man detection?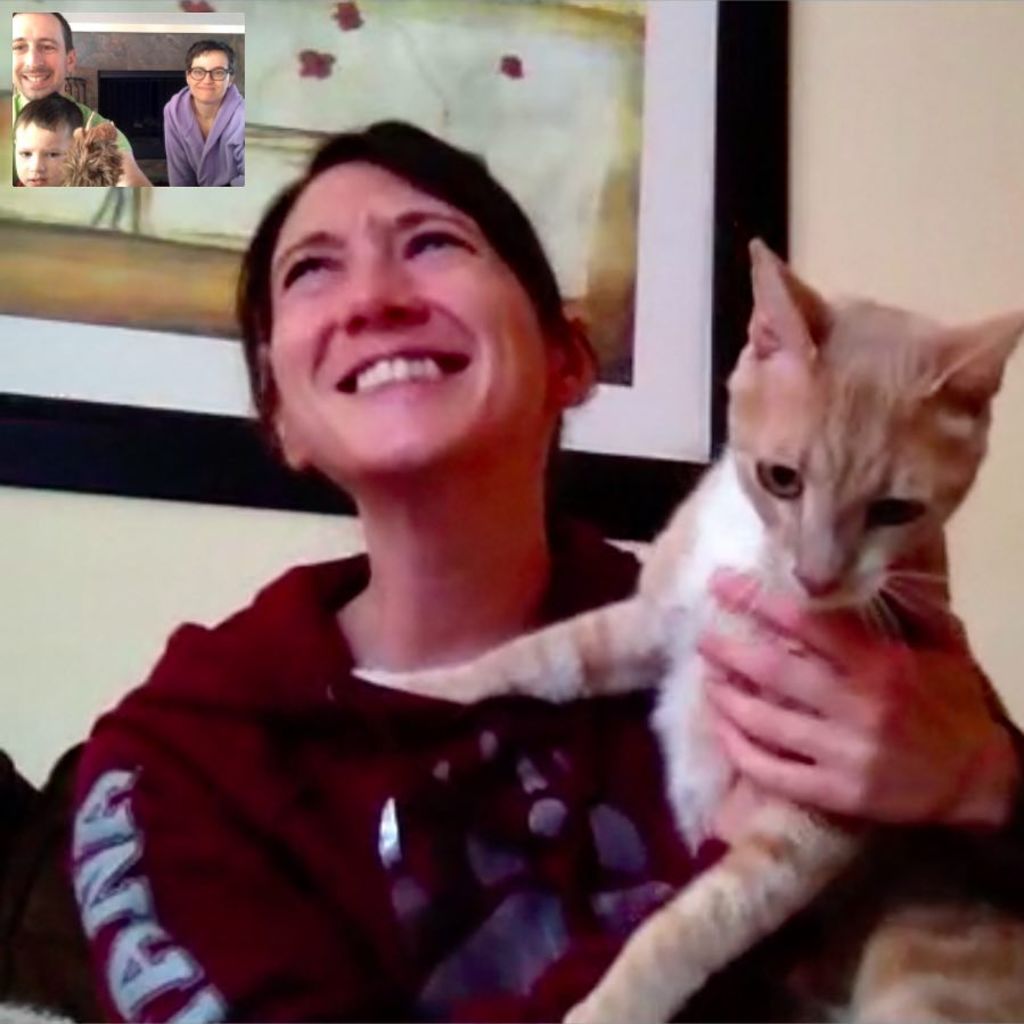
bbox(13, 7, 161, 188)
